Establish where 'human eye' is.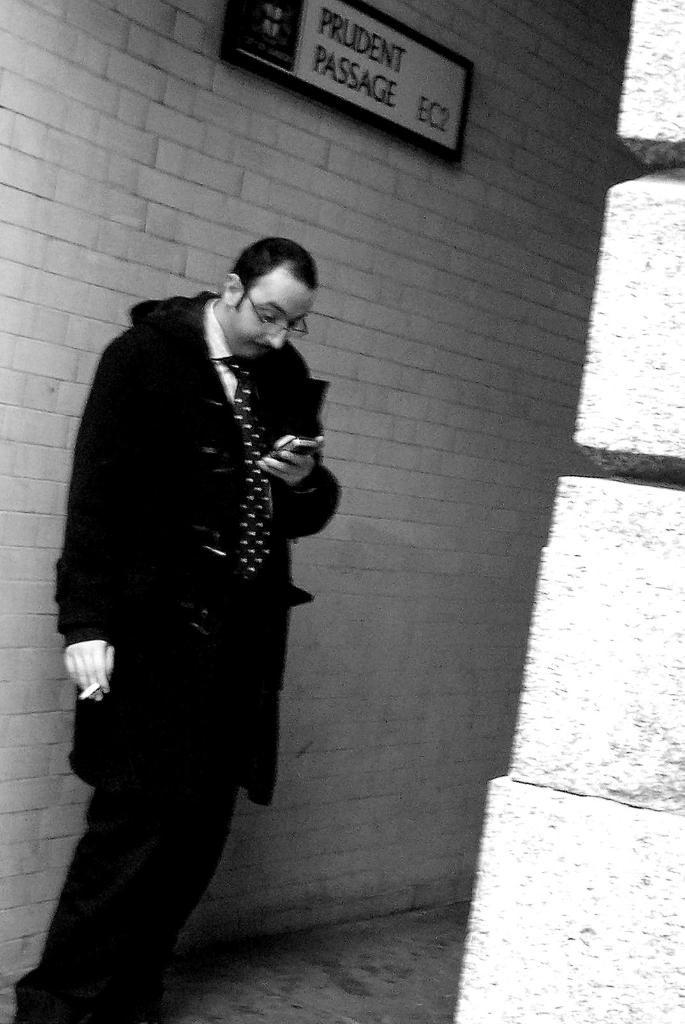
Established at l=254, t=307, r=276, b=325.
